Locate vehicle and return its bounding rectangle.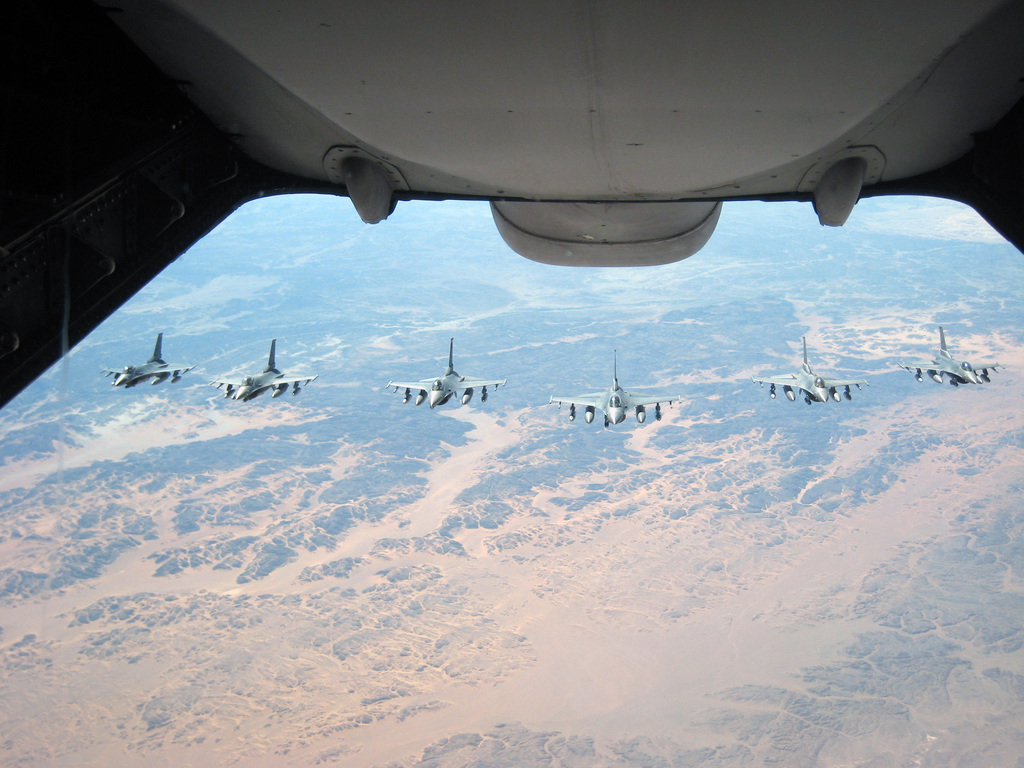
{"x1": 385, "y1": 338, "x2": 507, "y2": 413}.
